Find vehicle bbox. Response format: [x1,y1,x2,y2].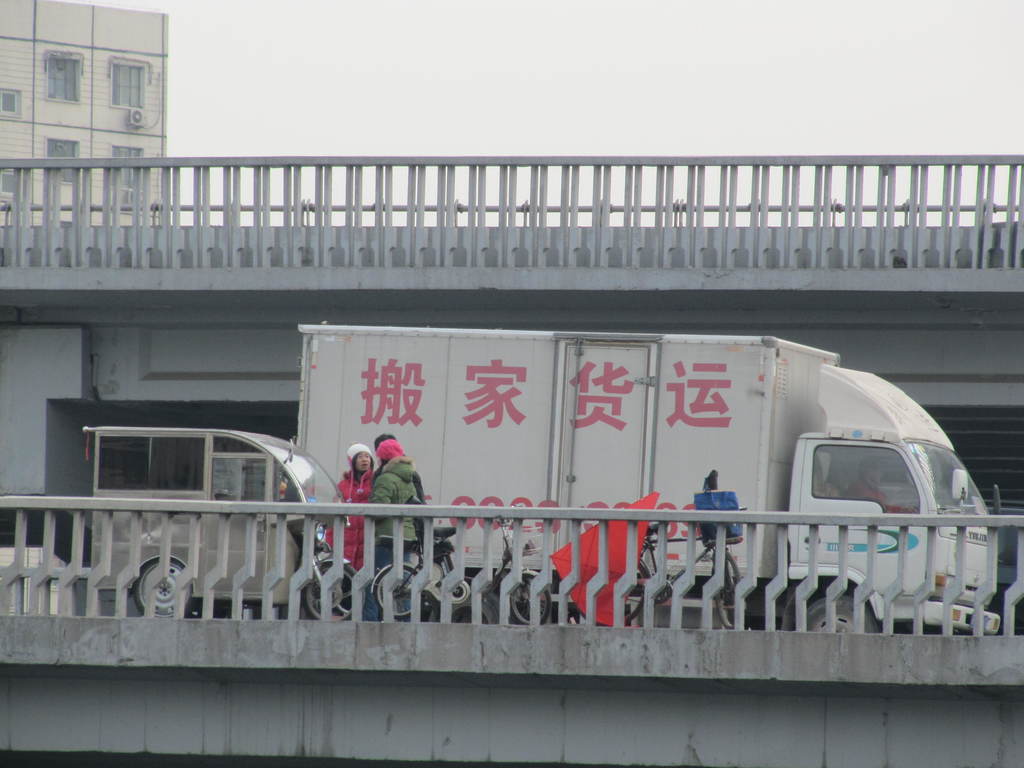
[330,319,996,644].
